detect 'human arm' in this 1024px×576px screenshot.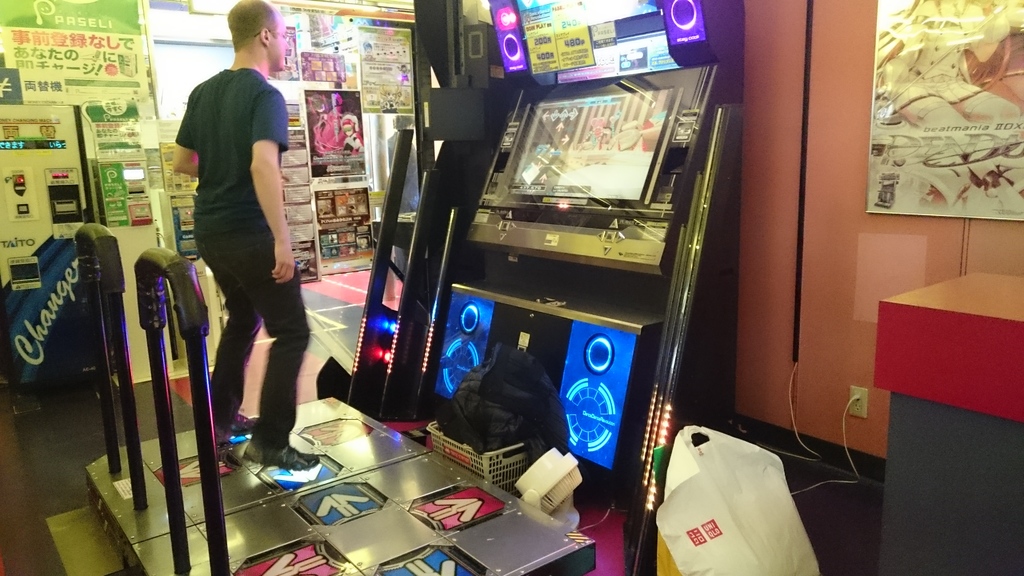
Detection: (x1=168, y1=81, x2=211, y2=179).
